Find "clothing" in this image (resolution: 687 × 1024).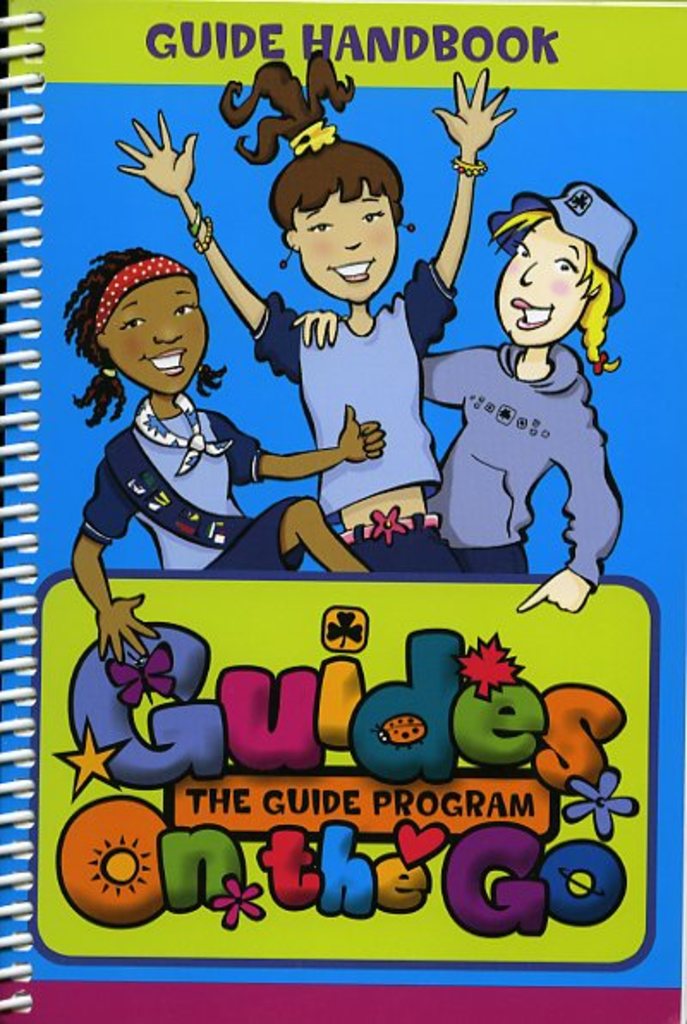
81:404:307:579.
